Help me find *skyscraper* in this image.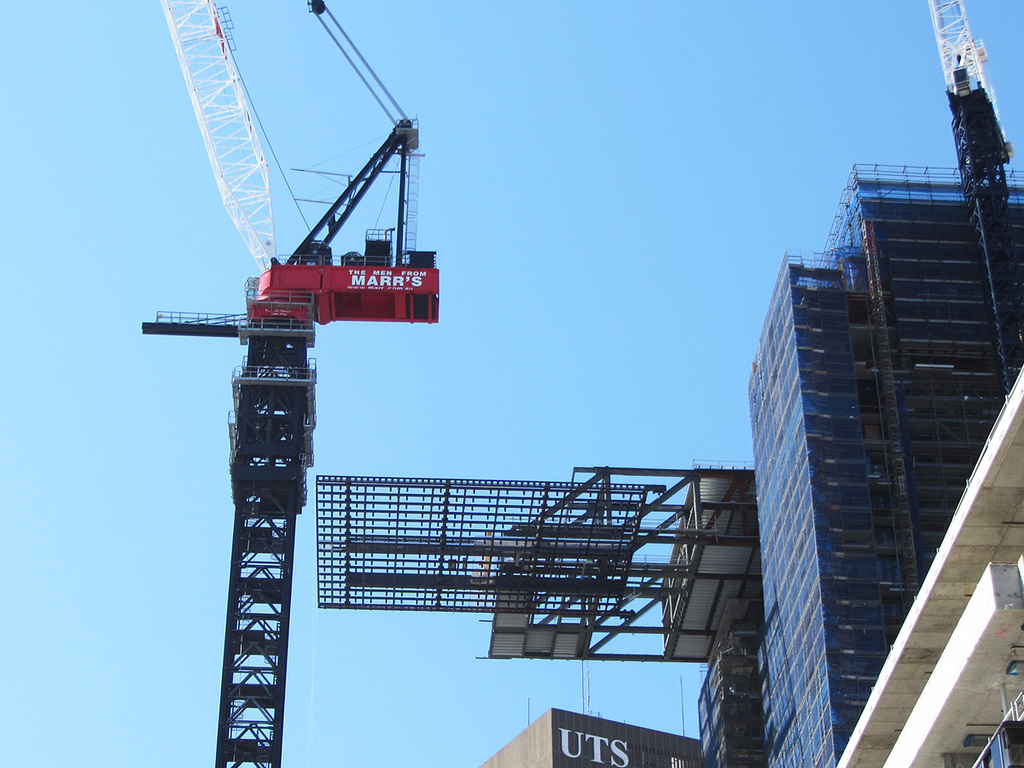
Found it: [left=736, top=154, right=1023, bottom=767].
